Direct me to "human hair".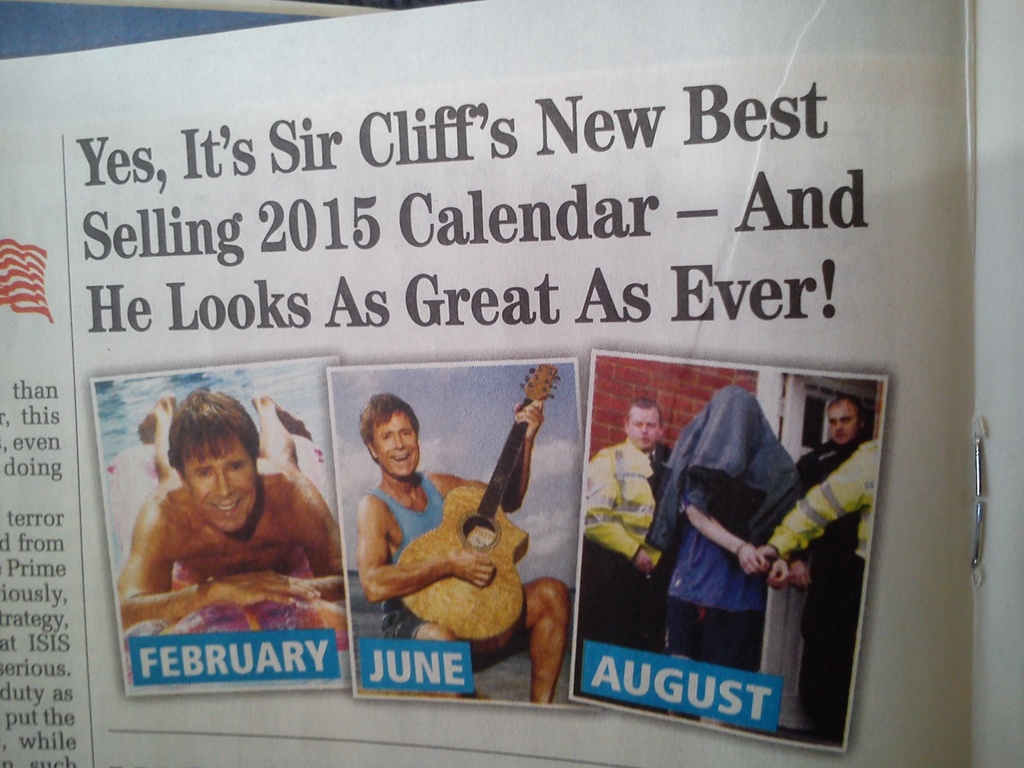
Direction: pyautogui.locateOnScreen(831, 394, 868, 420).
